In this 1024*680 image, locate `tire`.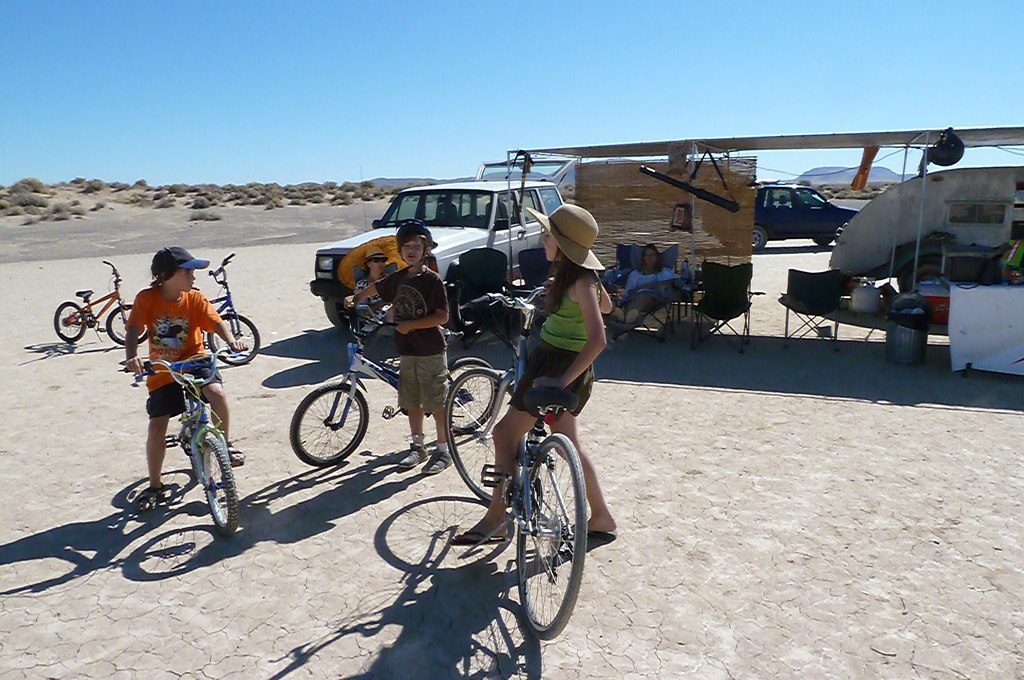
Bounding box: 444/358/500/437.
